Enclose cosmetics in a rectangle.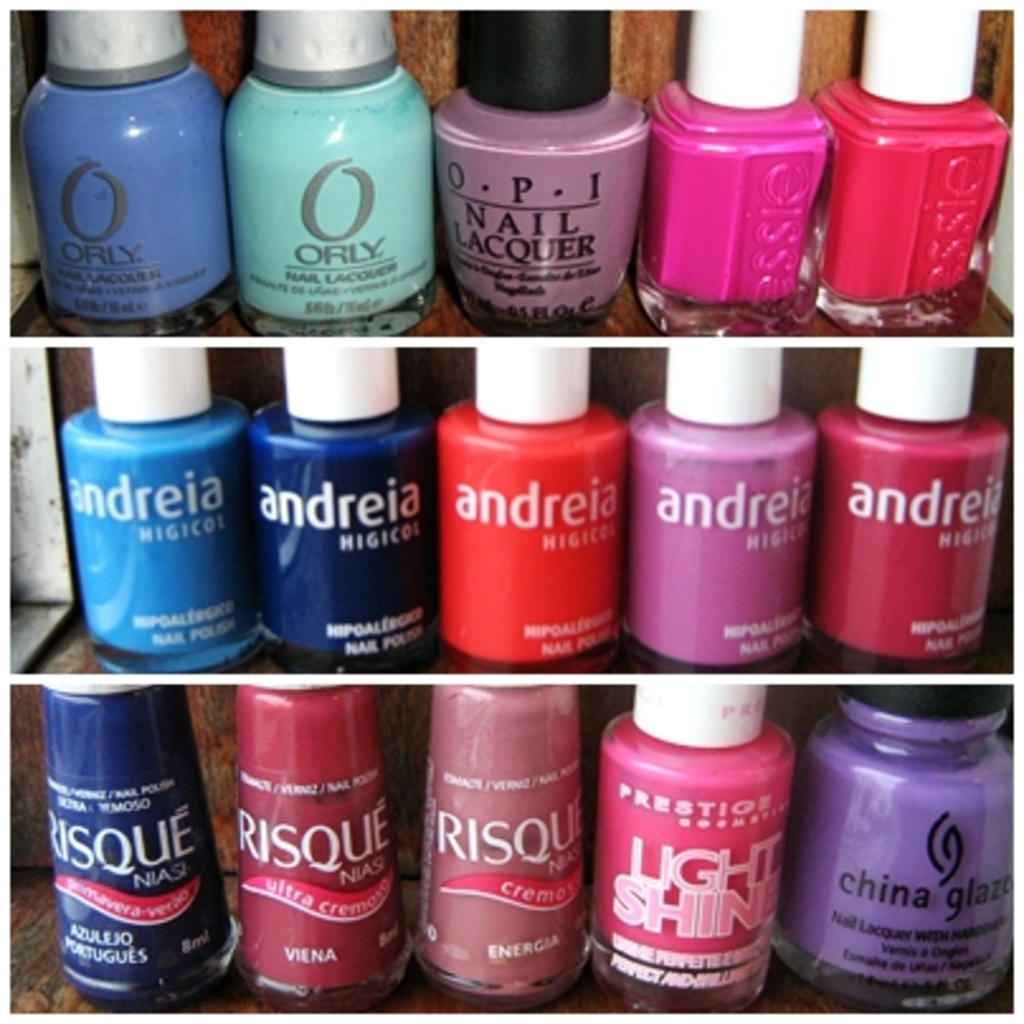
(431,5,656,337).
